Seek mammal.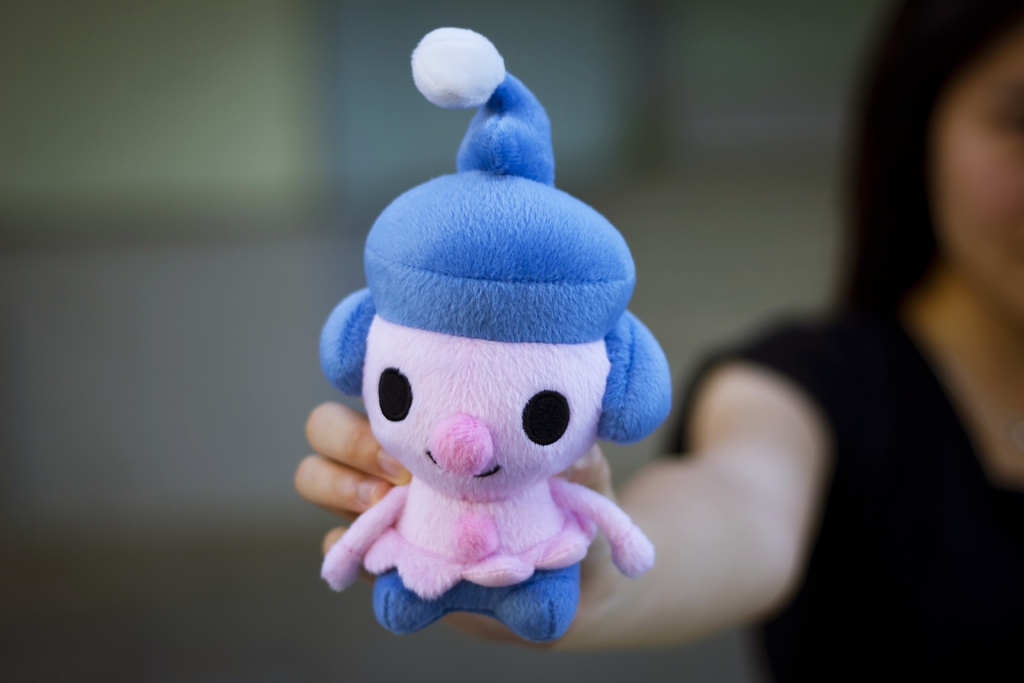
<region>295, 0, 1023, 681</region>.
